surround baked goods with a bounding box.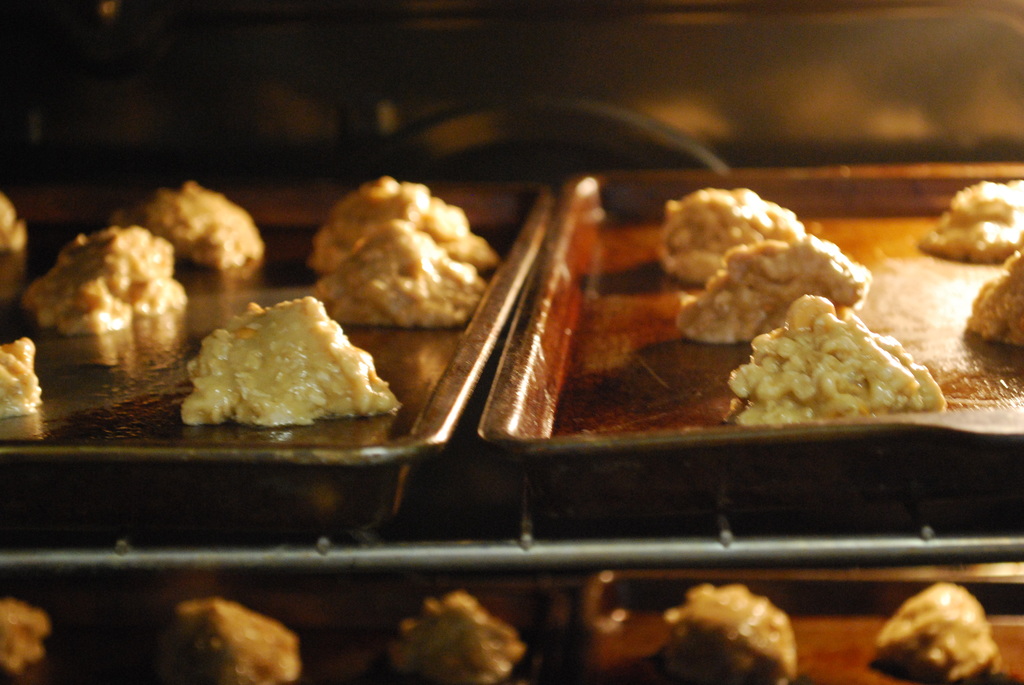
bbox=[385, 590, 532, 684].
